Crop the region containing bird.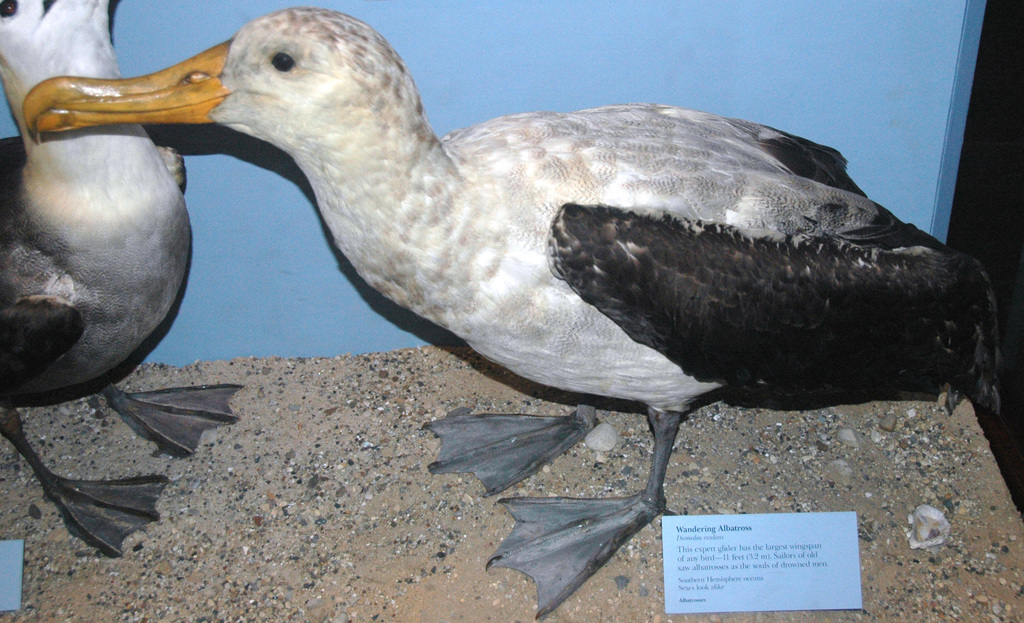
Crop region: left=0, top=0, right=252, bottom=561.
